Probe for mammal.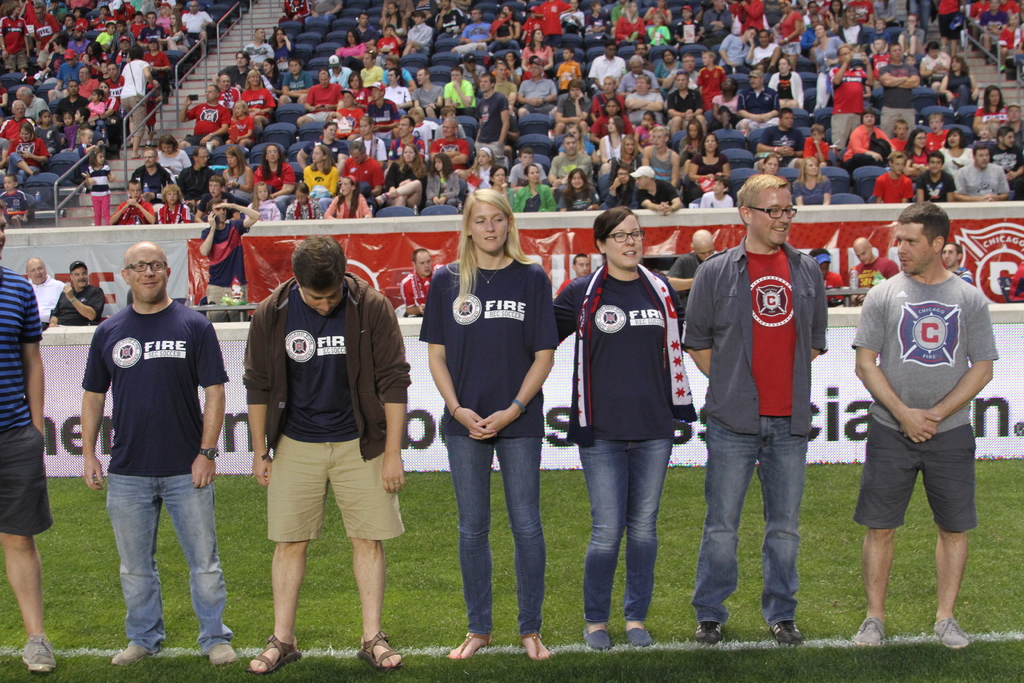
Probe result: [x1=420, y1=190, x2=556, y2=662].
